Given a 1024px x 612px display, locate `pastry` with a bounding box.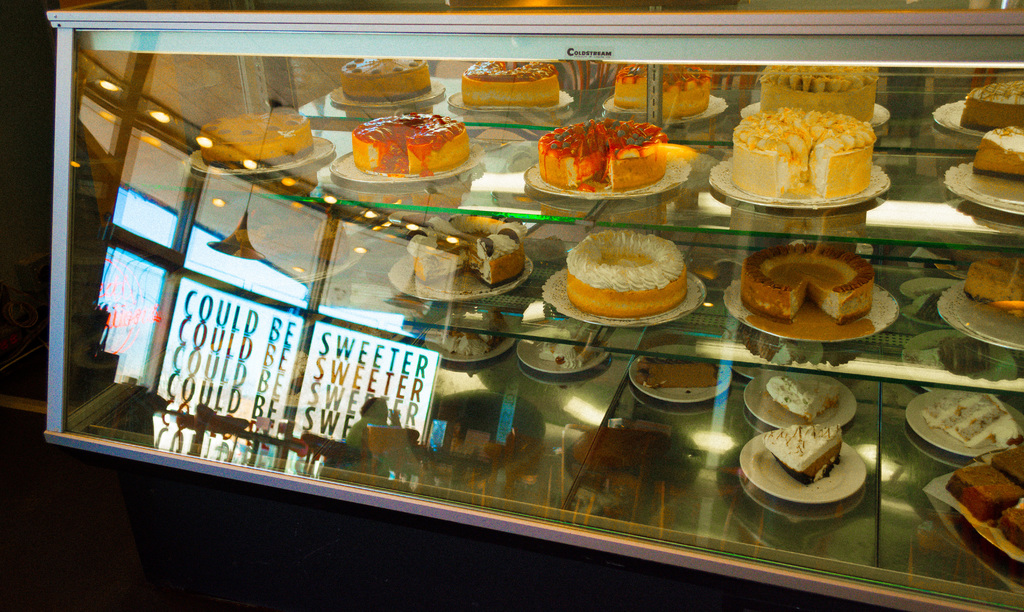
Located: select_region(1002, 504, 1023, 550).
